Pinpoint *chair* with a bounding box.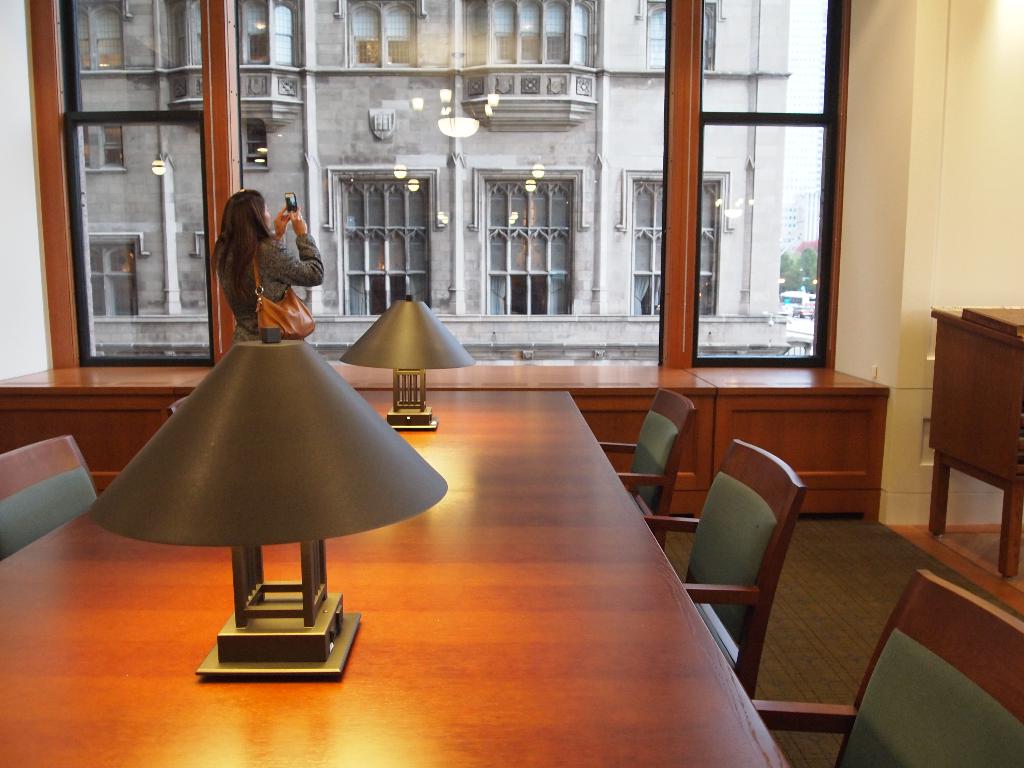
0:435:97:559.
